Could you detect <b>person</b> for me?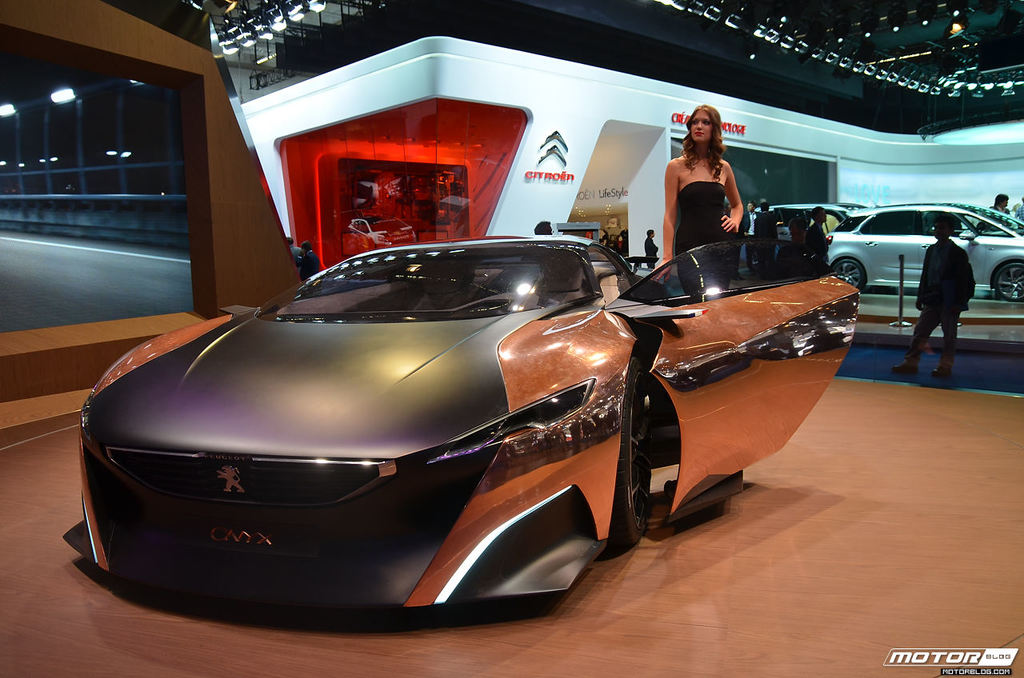
Detection result: select_region(985, 194, 1010, 232).
